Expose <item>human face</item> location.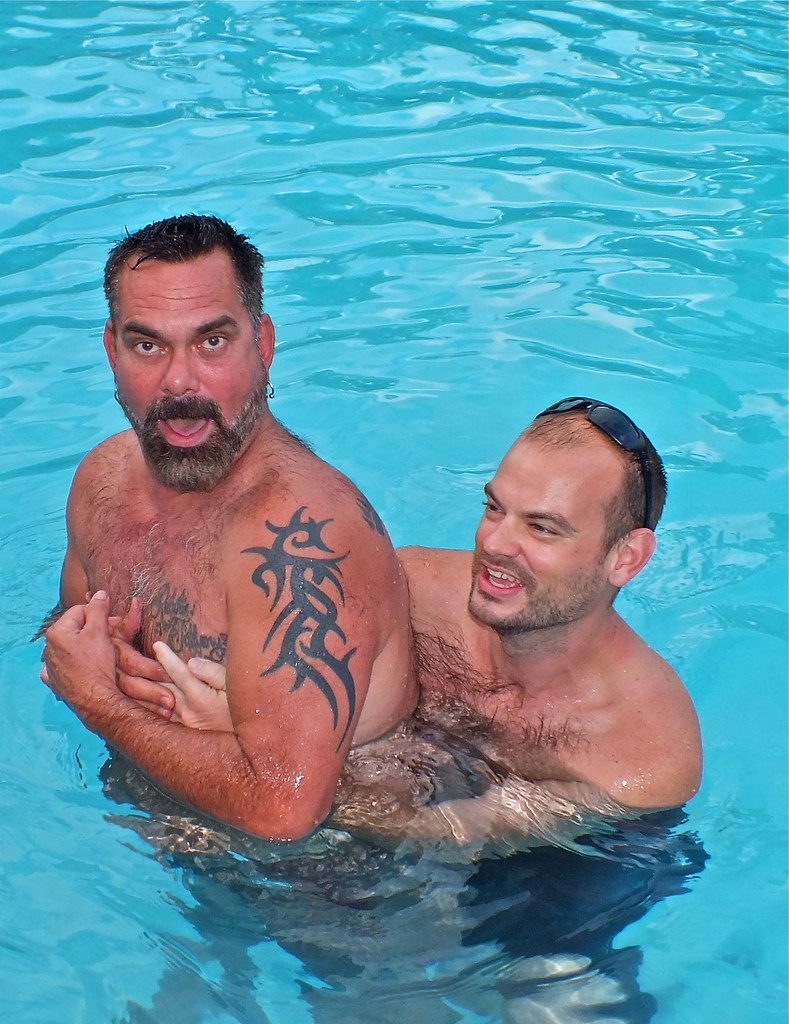
Exposed at l=466, t=435, r=605, b=620.
